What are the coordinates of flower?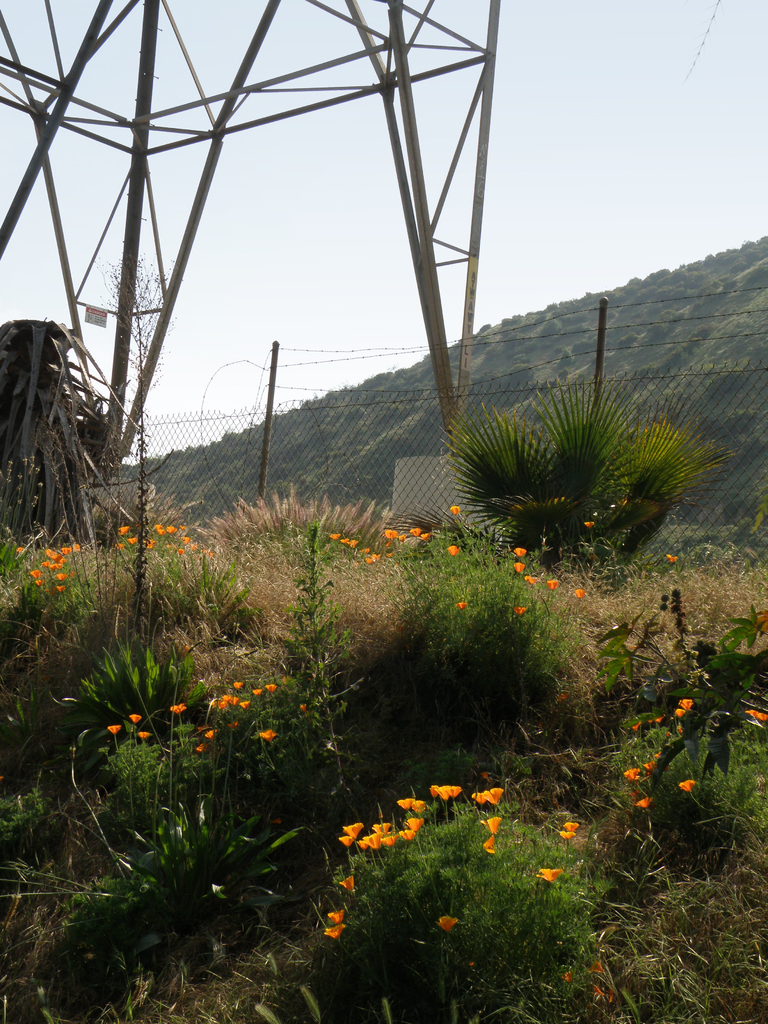
<box>586,960,607,970</box>.
